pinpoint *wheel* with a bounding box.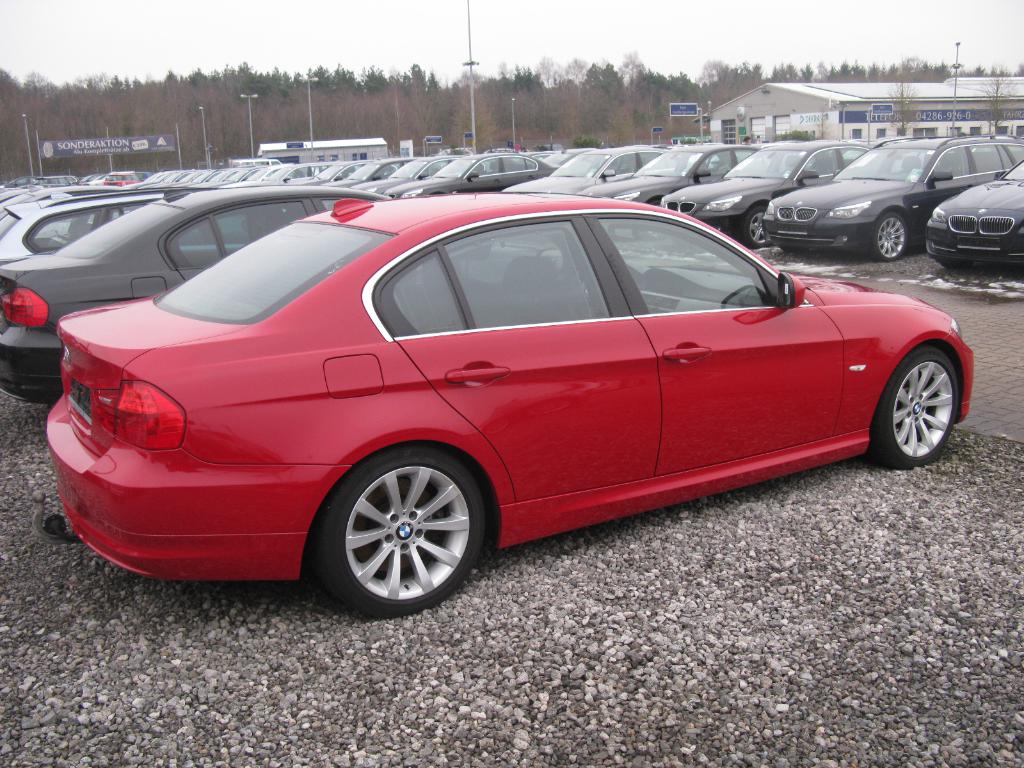
locate(742, 205, 775, 252).
